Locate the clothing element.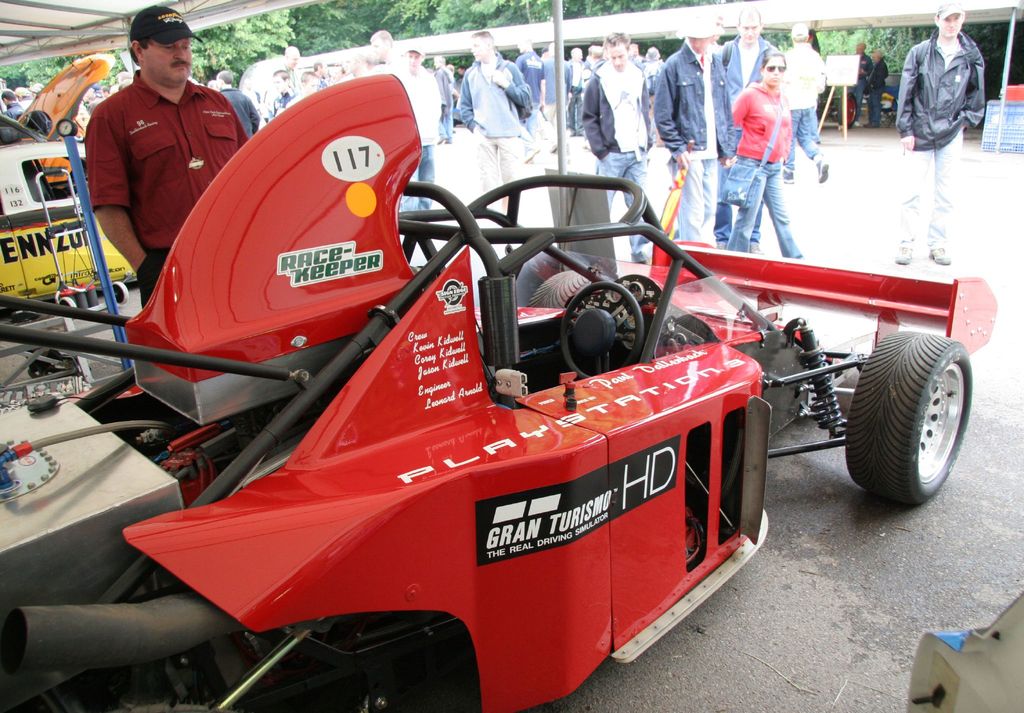
Element bbox: {"left": 216, "top": 86, "right": 261, "bottom": 133}.
